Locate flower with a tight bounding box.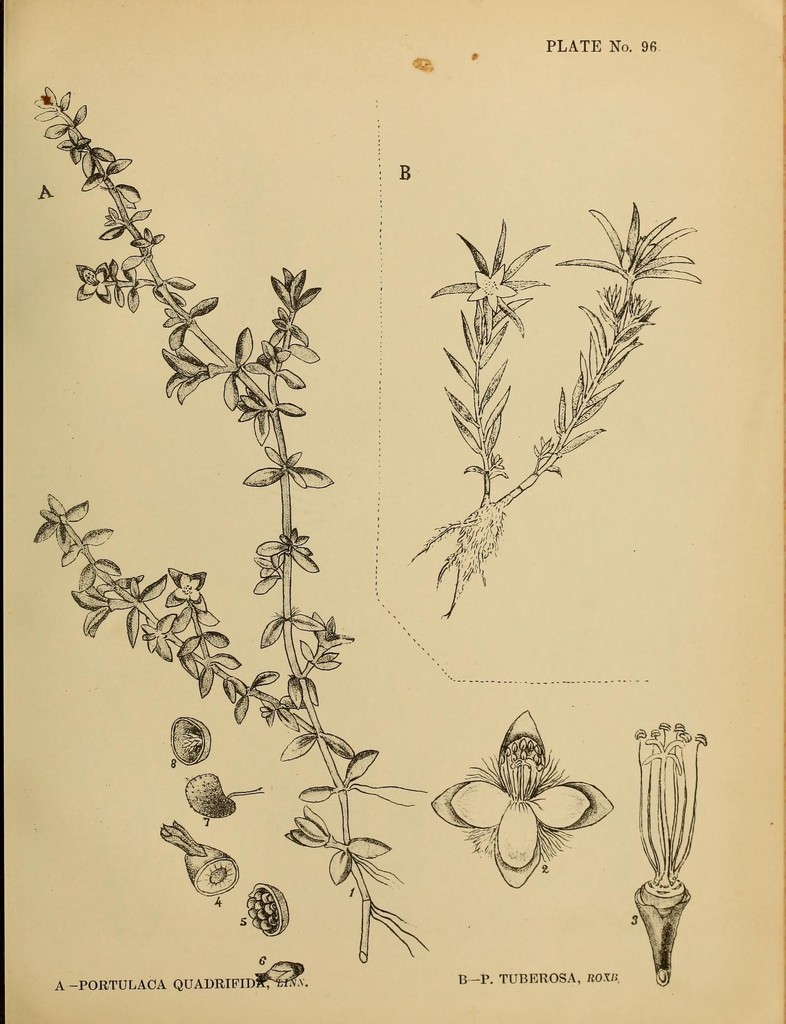
81/267/108/297.
